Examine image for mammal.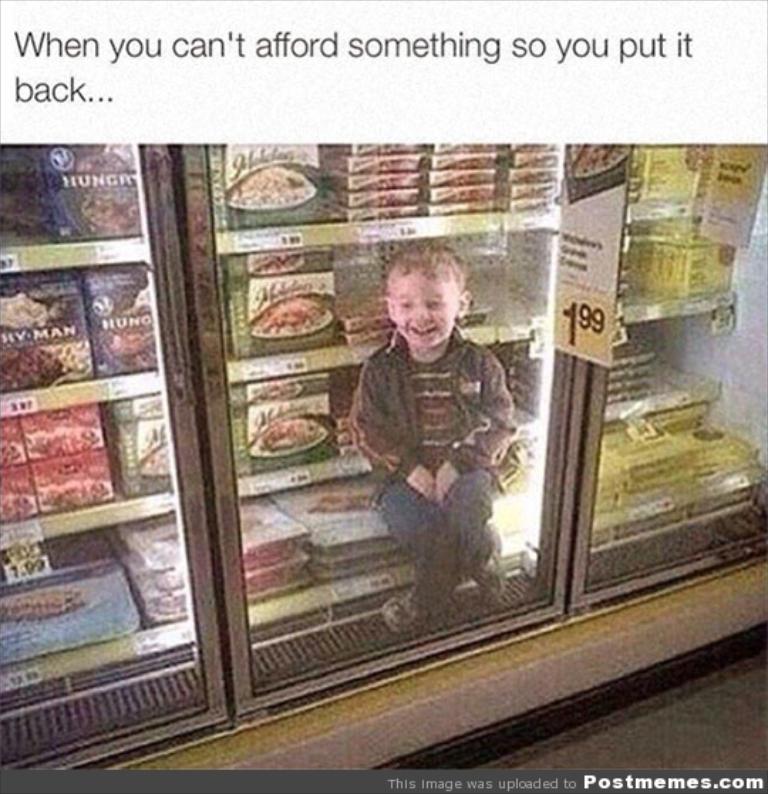
Examination result: bbox(324, 222, 536, 572).
